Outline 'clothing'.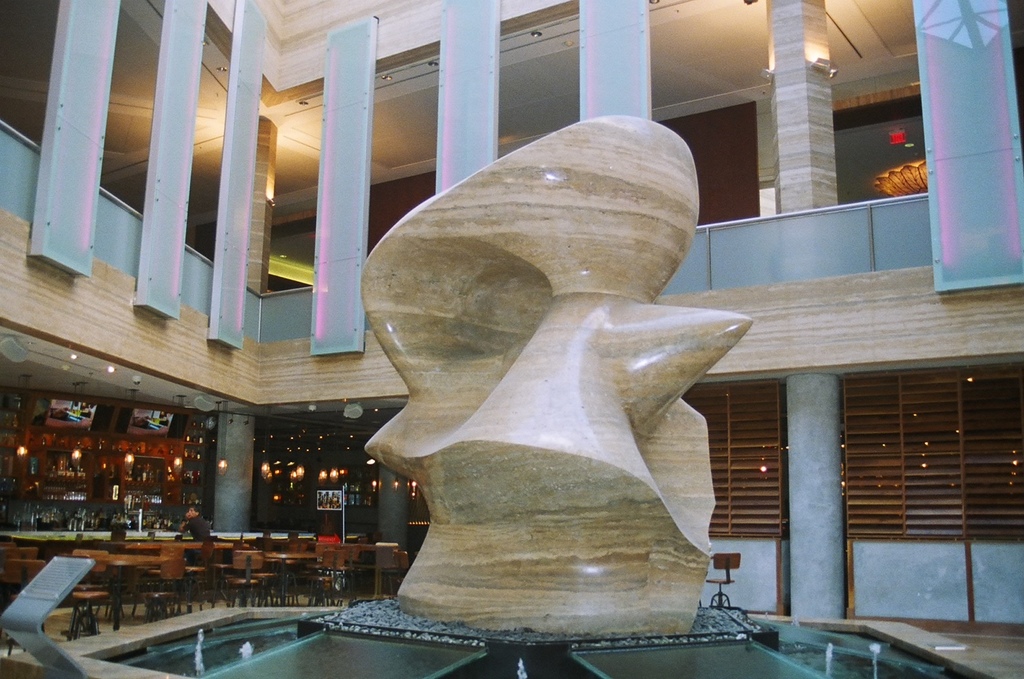
Outline: l=185, t=516, r=210, b=552.
